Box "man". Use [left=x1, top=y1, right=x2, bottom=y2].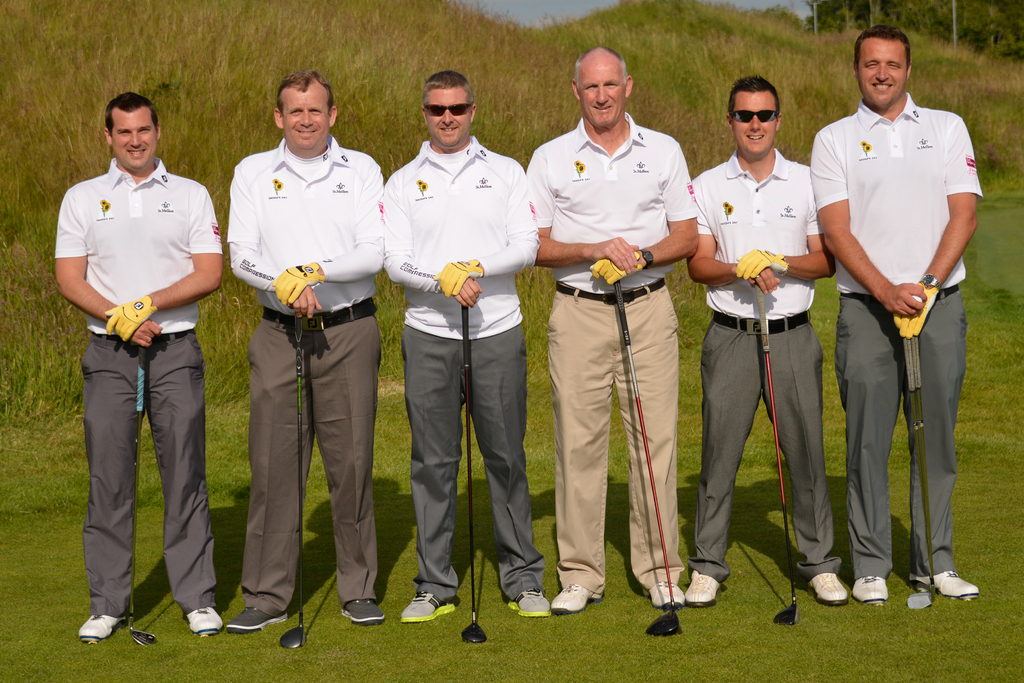
[left=212, top=62, right=398, bottom=621].
